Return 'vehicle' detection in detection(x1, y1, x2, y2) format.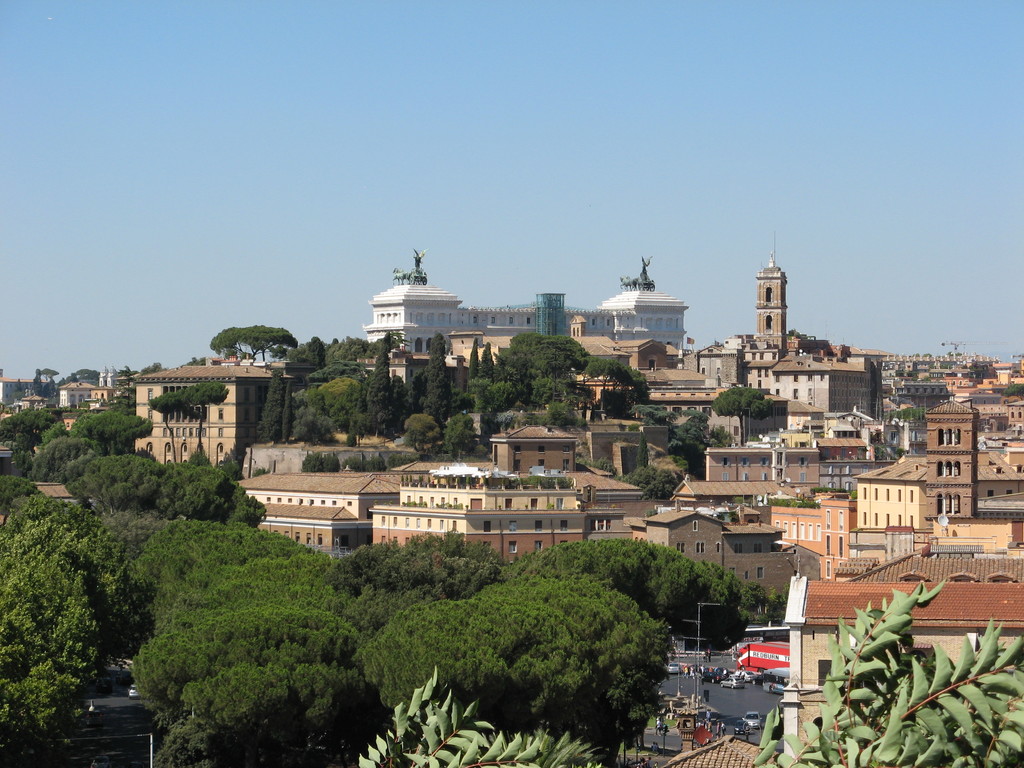
detection(703, 675, 716, 685).
